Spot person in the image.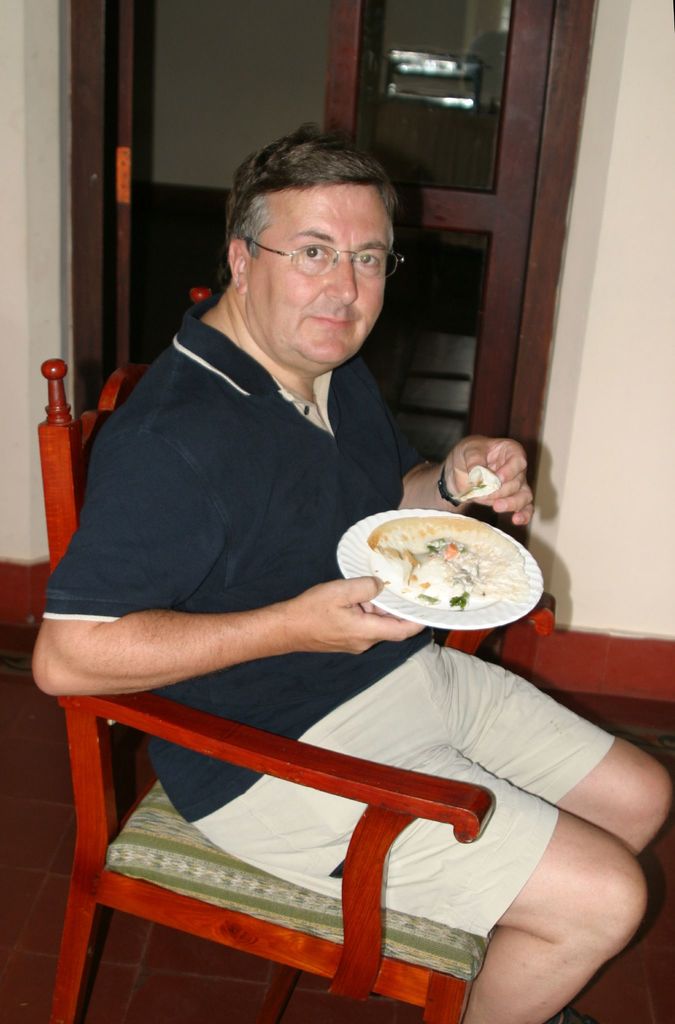
person found at (33,113,674,1023).
